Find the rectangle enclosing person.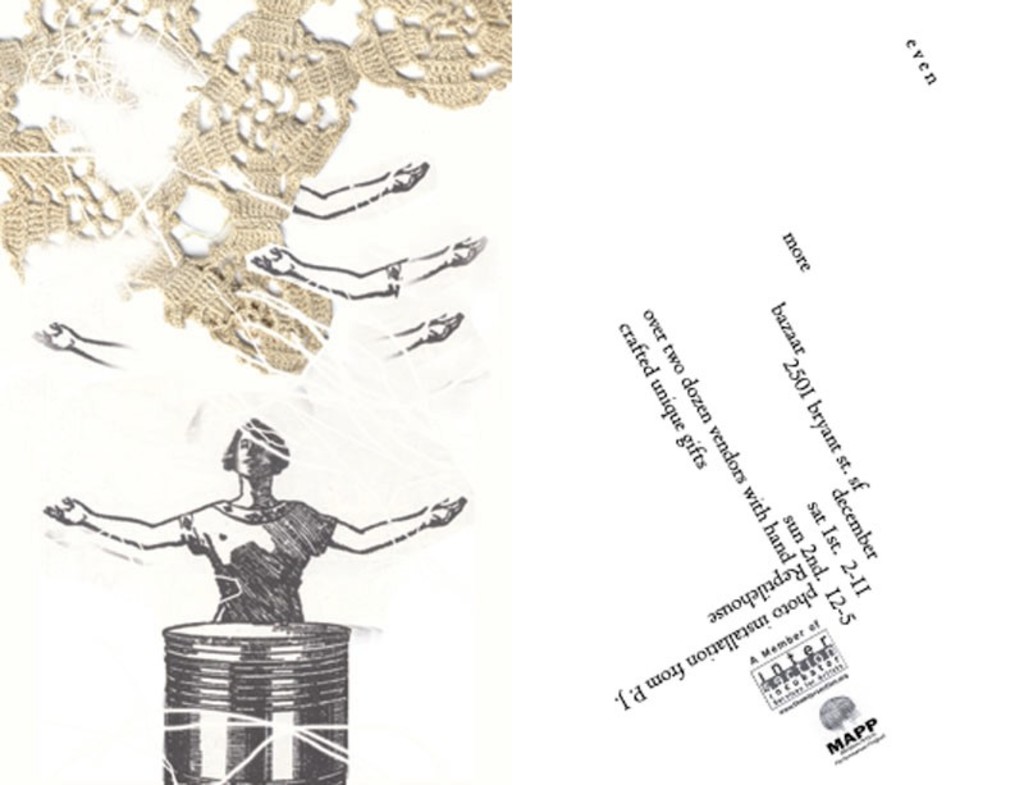
left=33, top=417, right=461, bottom=615.
